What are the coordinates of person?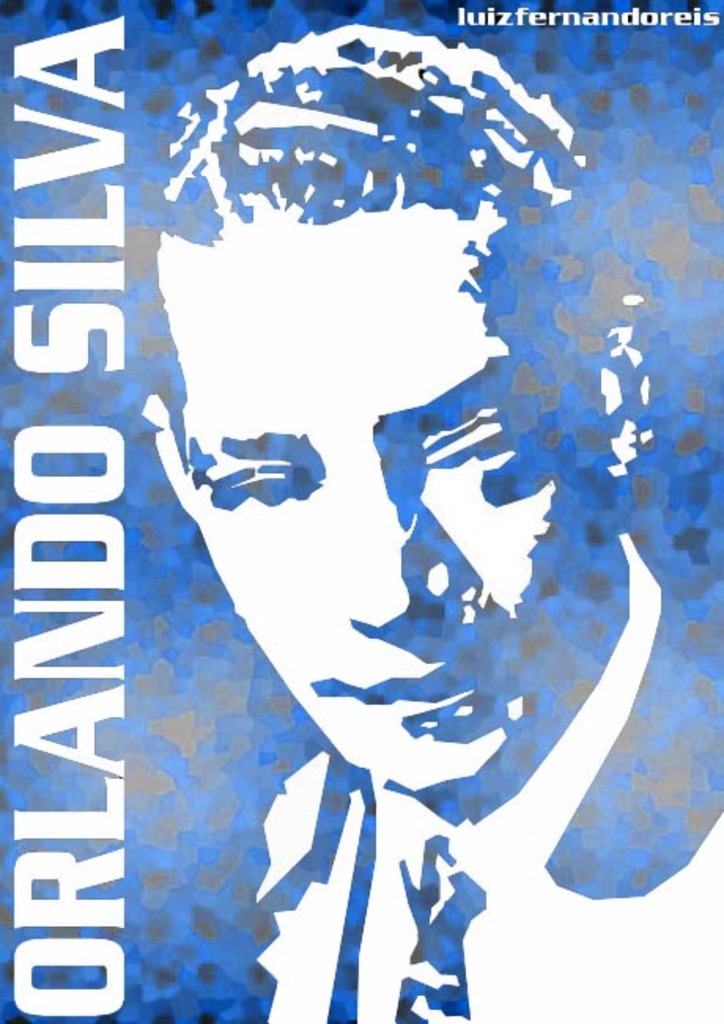
box(85, 107, 666, 999).
